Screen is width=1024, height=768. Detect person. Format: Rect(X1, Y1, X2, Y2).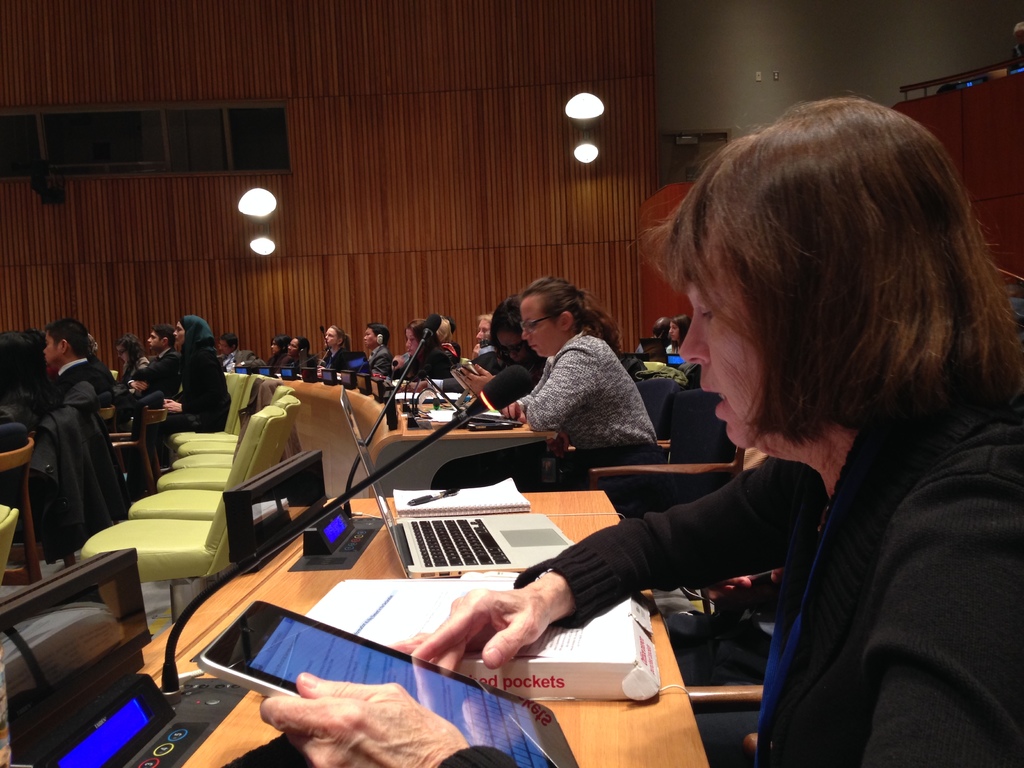
Rect(0, 332, 68, 541).
